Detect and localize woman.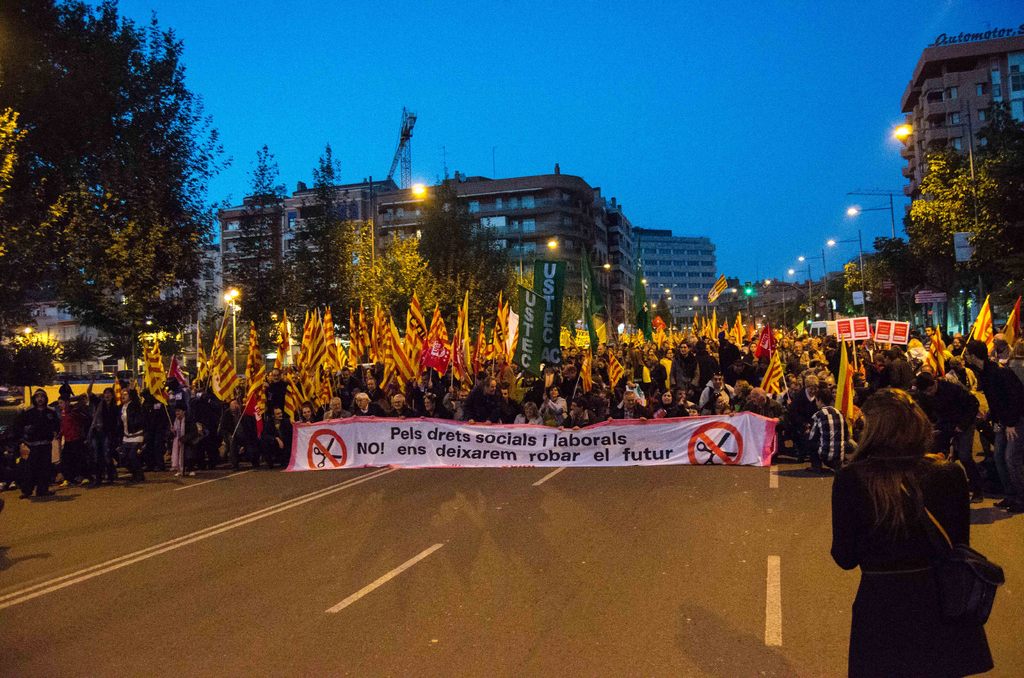
Localized at crop(829, 378, 989, 668).
